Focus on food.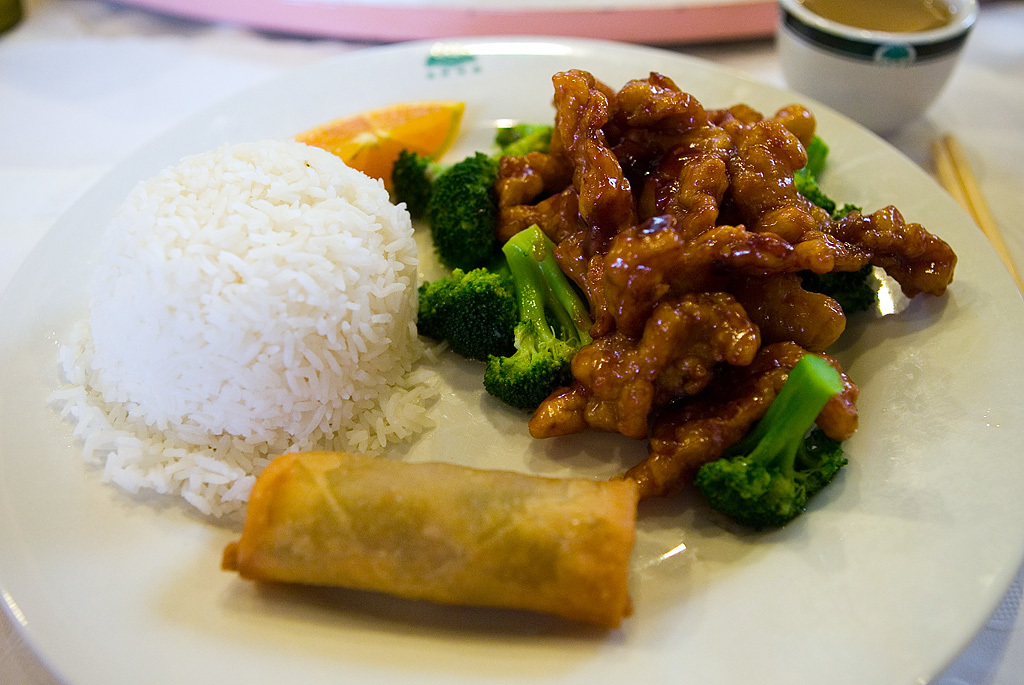
Focused at Rect(218, 446, 642, 629).
